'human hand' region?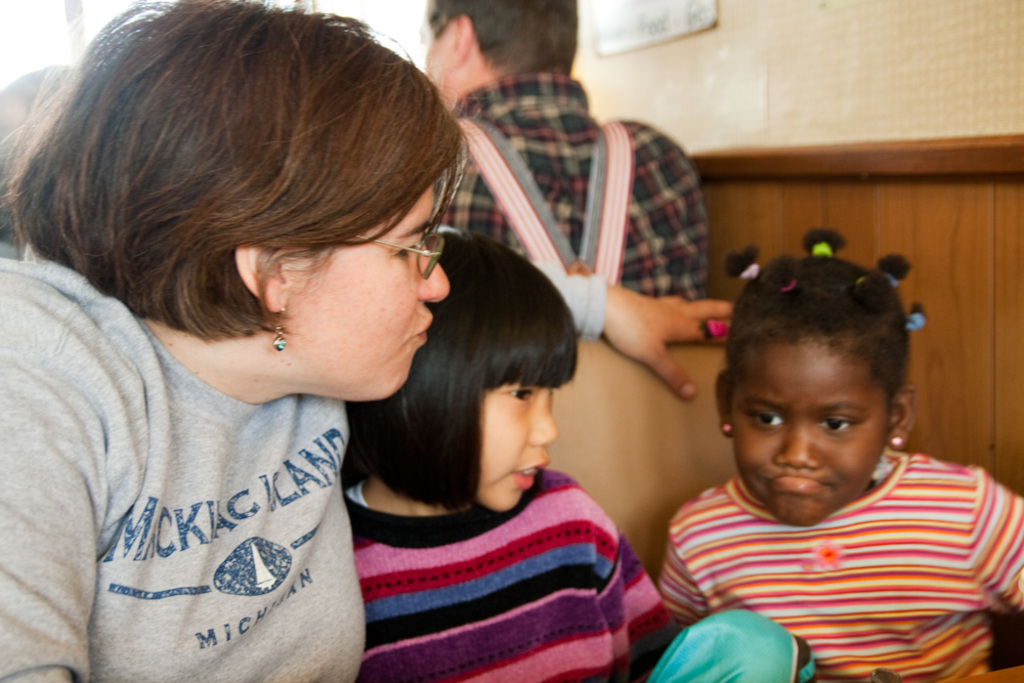
[601,282,735,398]
